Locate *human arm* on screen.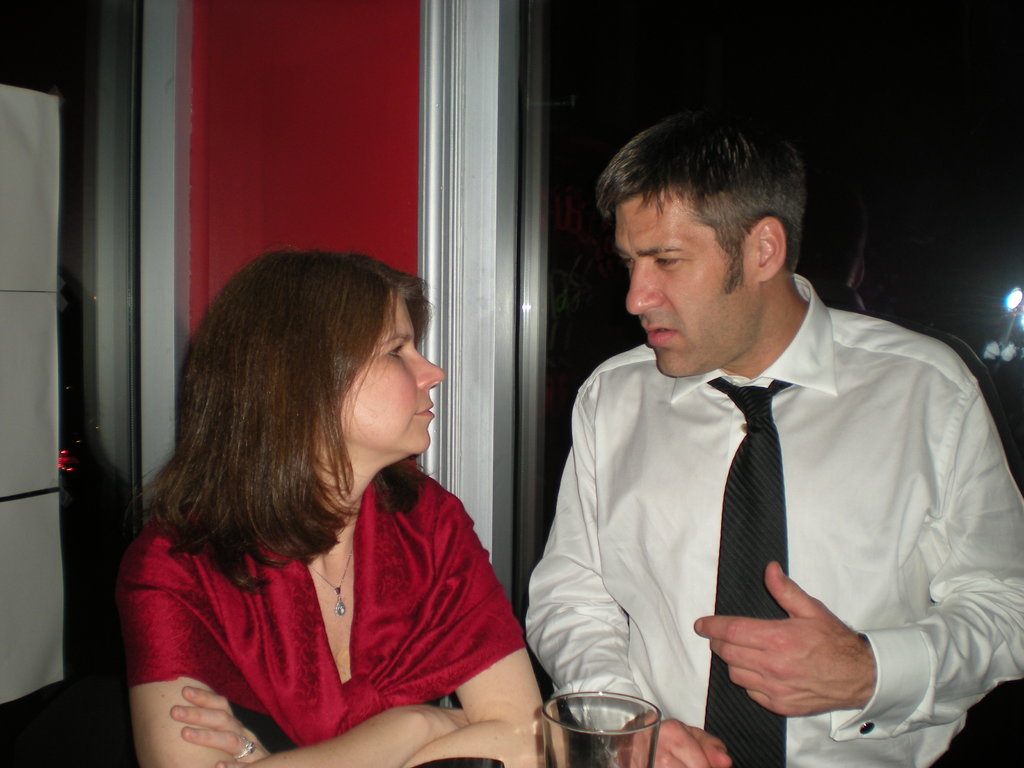
On screen at x1=116, y1=526, x2=471, y2=764.
